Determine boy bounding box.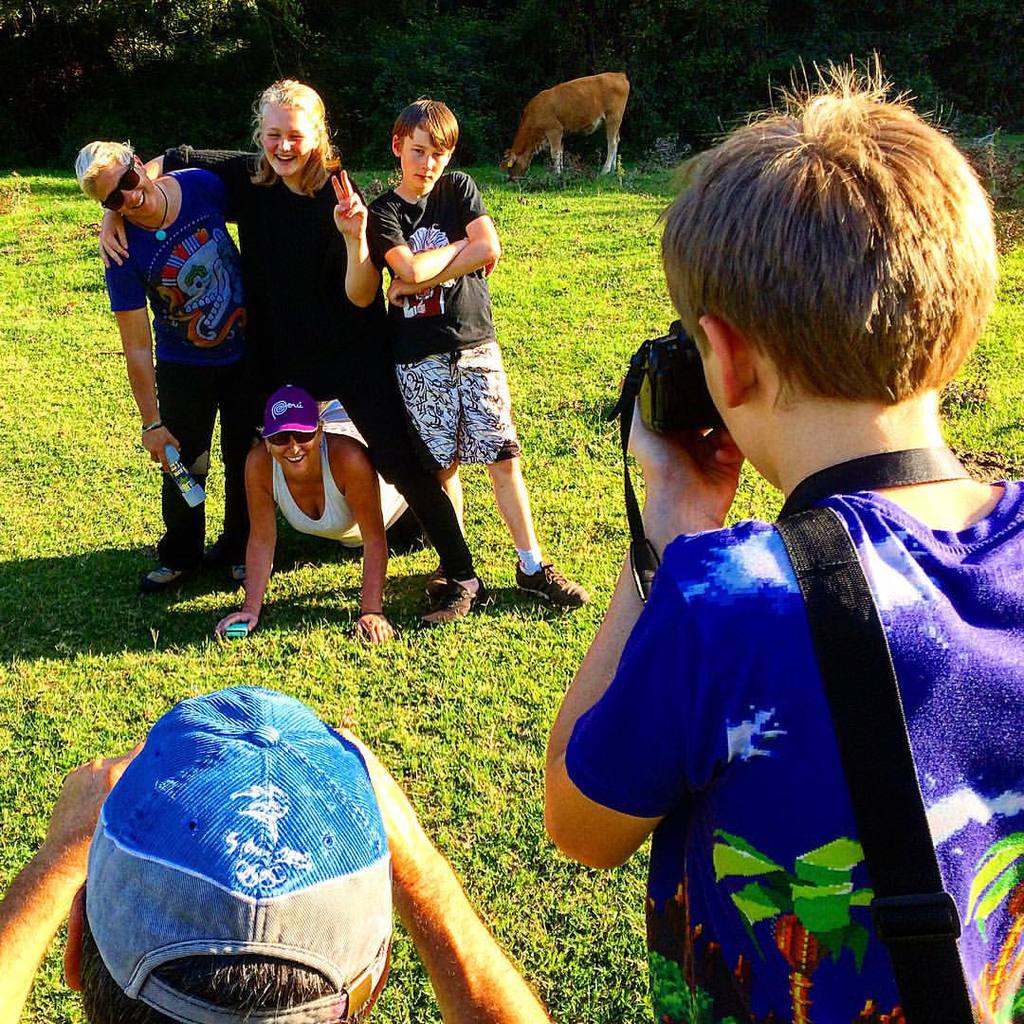
Determined: l=367, t=98, r=590, b=612.
